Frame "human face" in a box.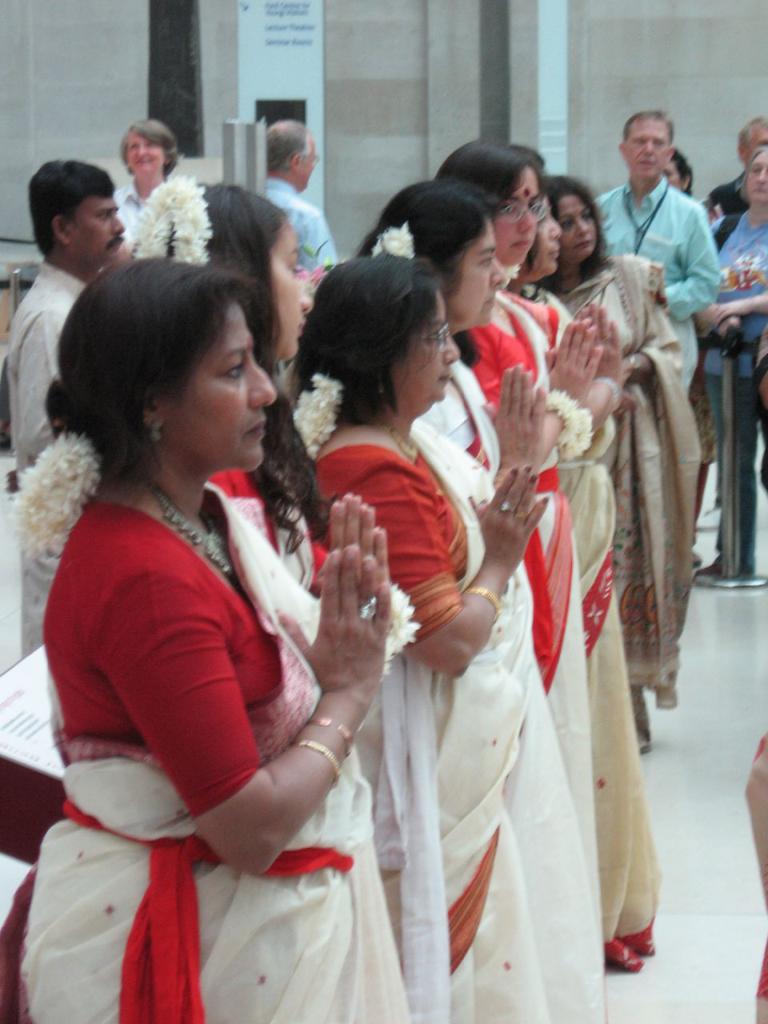
detection(746, 152, 767, 196).
